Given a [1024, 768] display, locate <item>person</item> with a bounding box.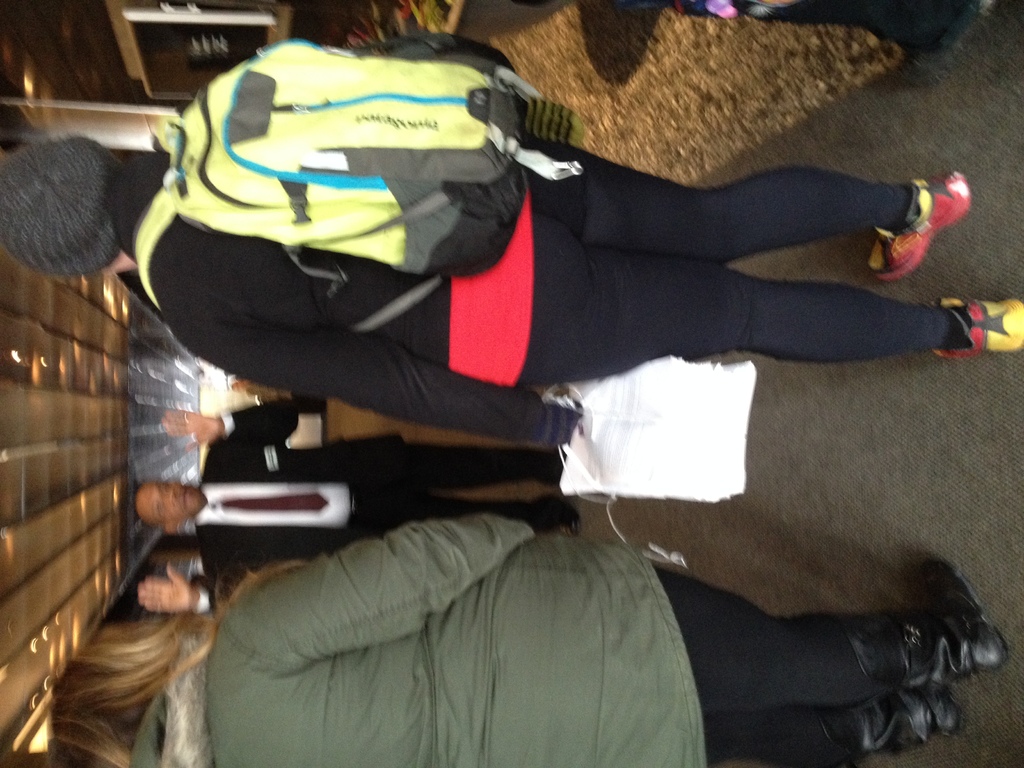
Located: {"x1": 0, "y1": 29, "x2": 1023, "y2": 452}.
